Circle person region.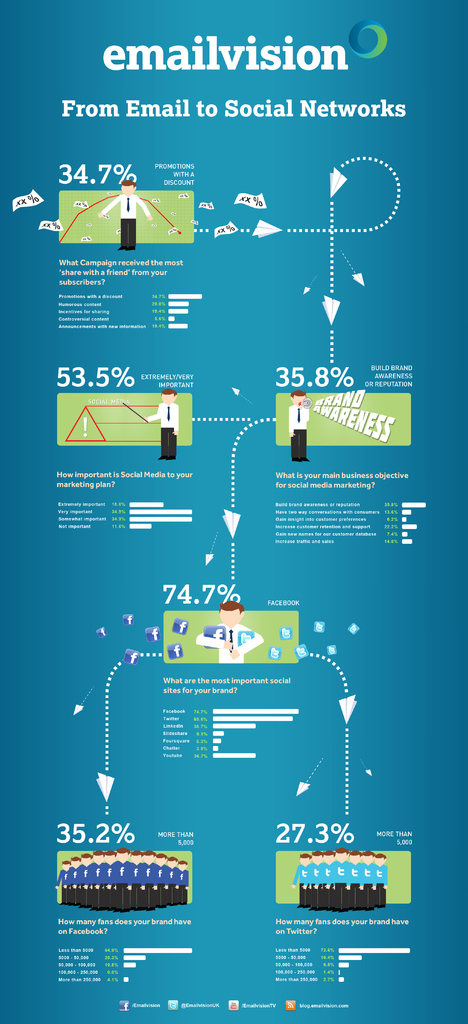
Region: left=192, top=604, right=272, bottom=672.
